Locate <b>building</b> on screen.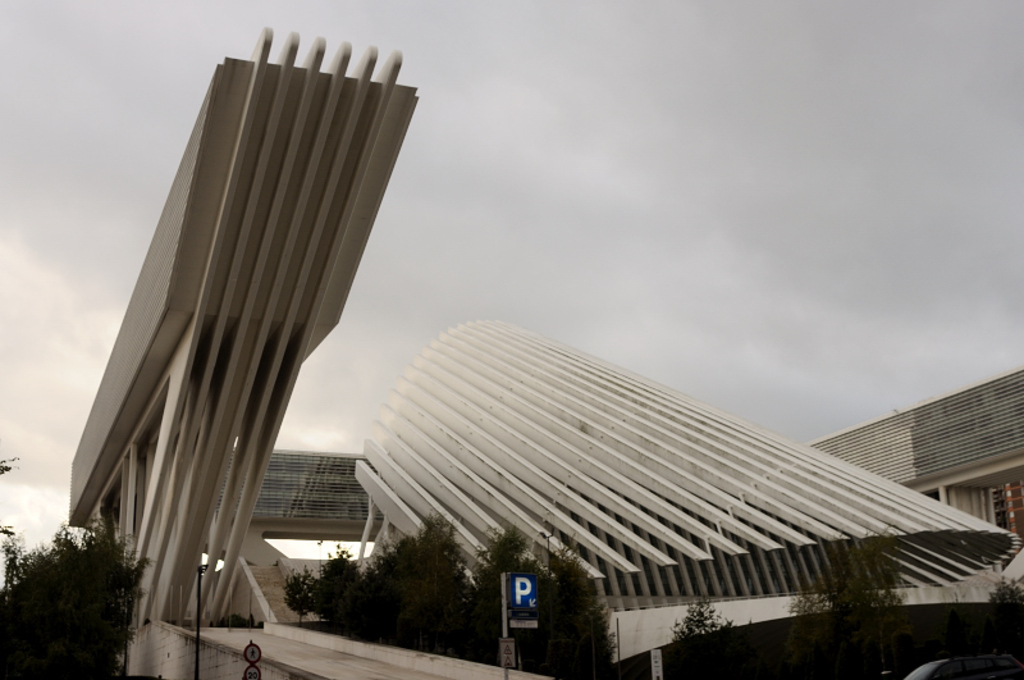
On screen at box(4, 26, 1023, 679).
